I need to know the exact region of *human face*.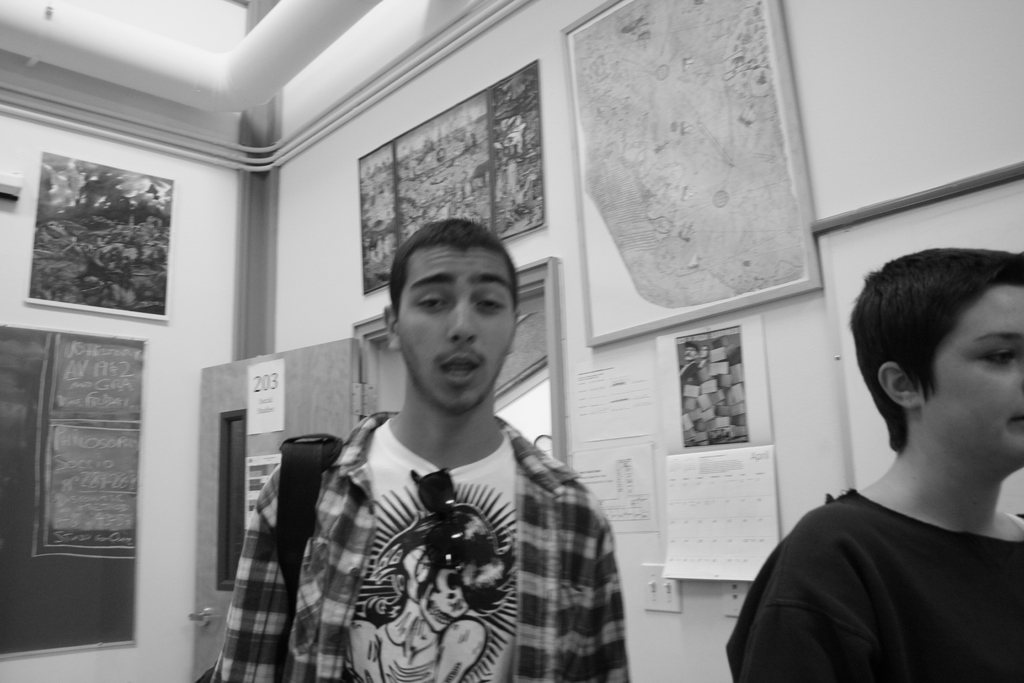
Region: (918,283,1023,469).
